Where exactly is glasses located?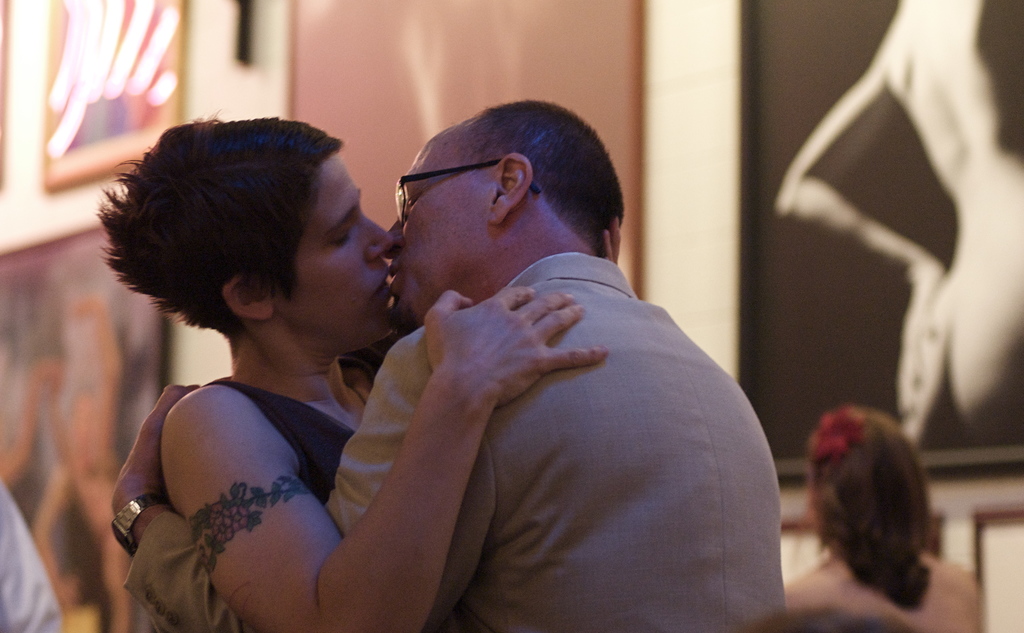
Its bounding box is <bbox>385, 161, 499, 215</bbox>.
